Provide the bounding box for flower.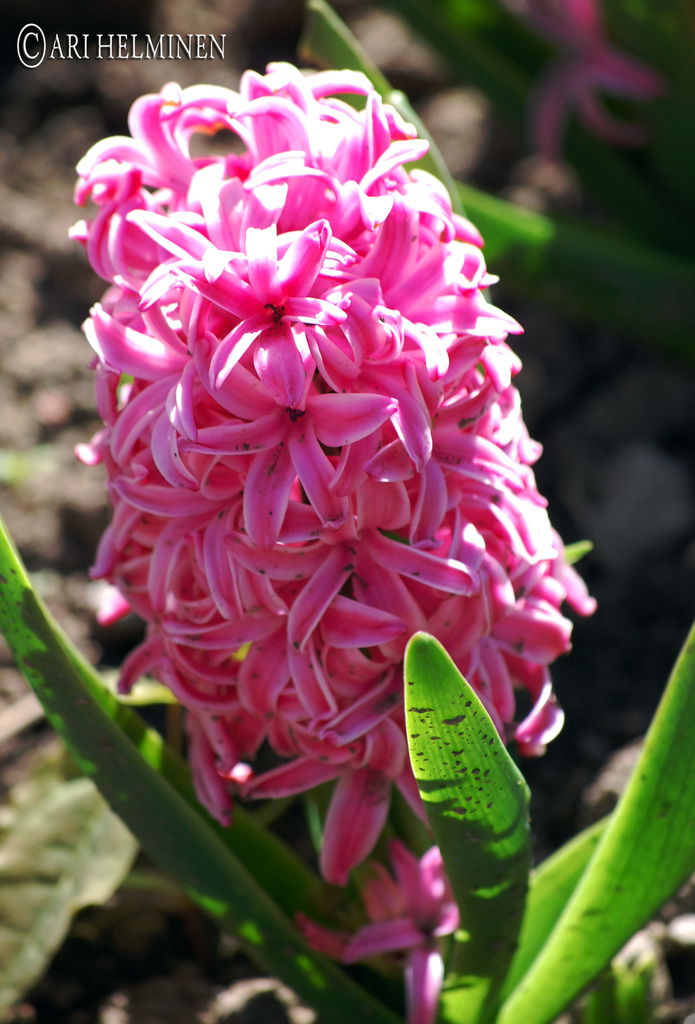
[79,77,559,916].
